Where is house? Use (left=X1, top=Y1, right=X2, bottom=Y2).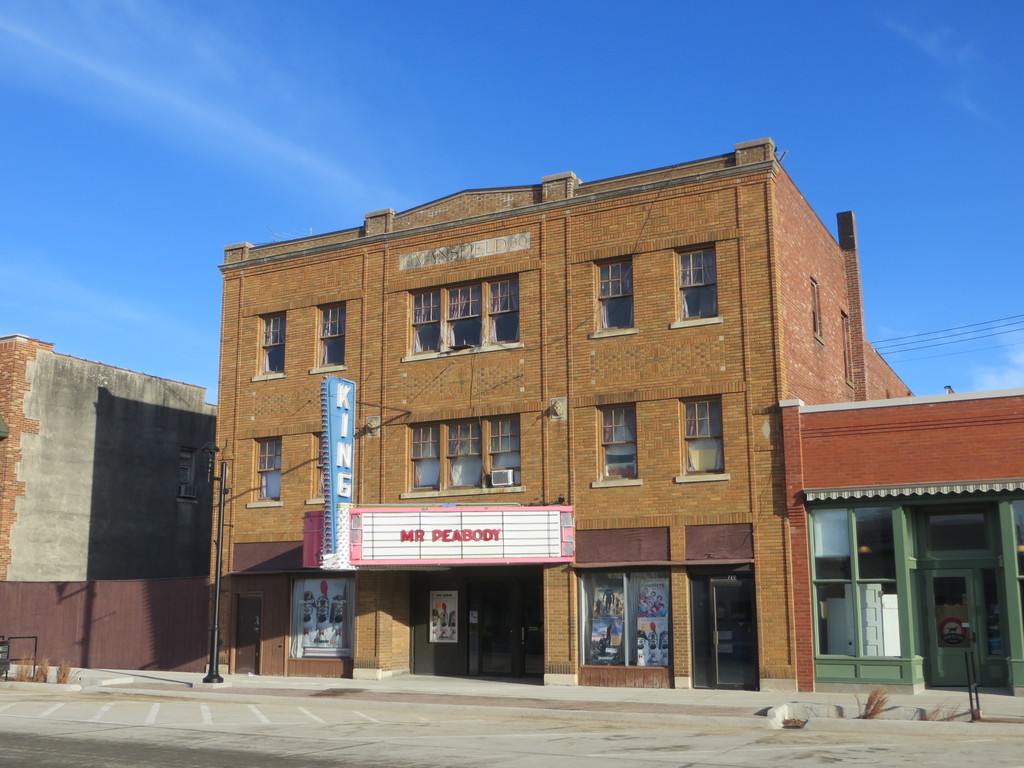
(left=0, top=323, right=224, bottom=671).
